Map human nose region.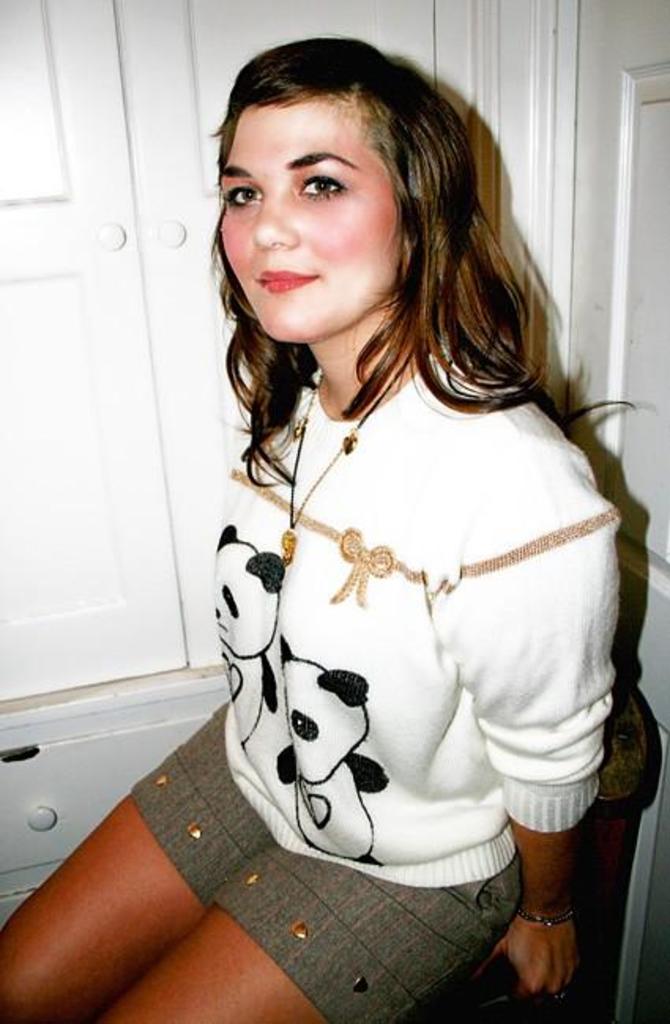
Mapped to box=[252, 197, 292, 255].
